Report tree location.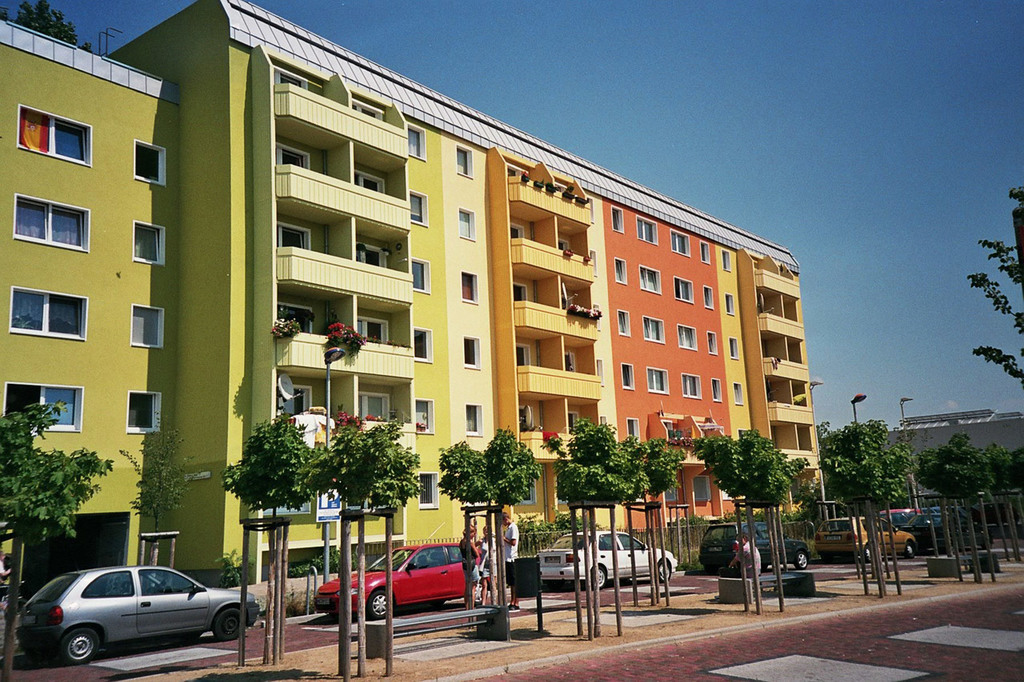
Report: 477:425:543:603.
